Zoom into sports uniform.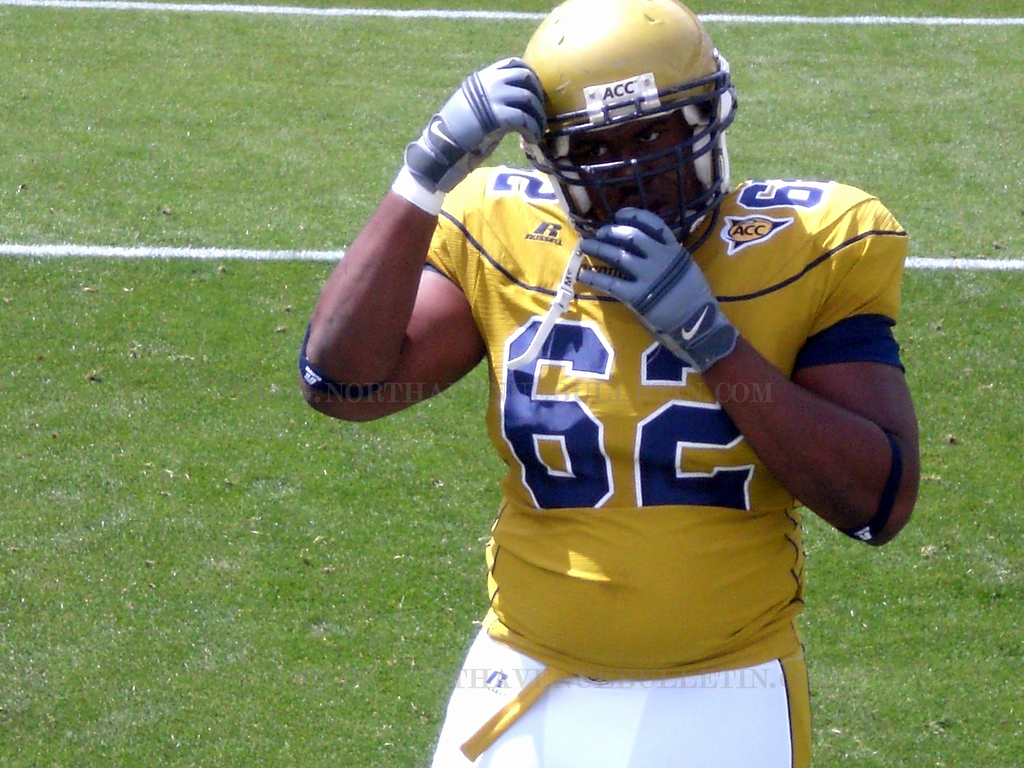
Zoom target: [x1=339, y1=21, x2=936, y2=747].
